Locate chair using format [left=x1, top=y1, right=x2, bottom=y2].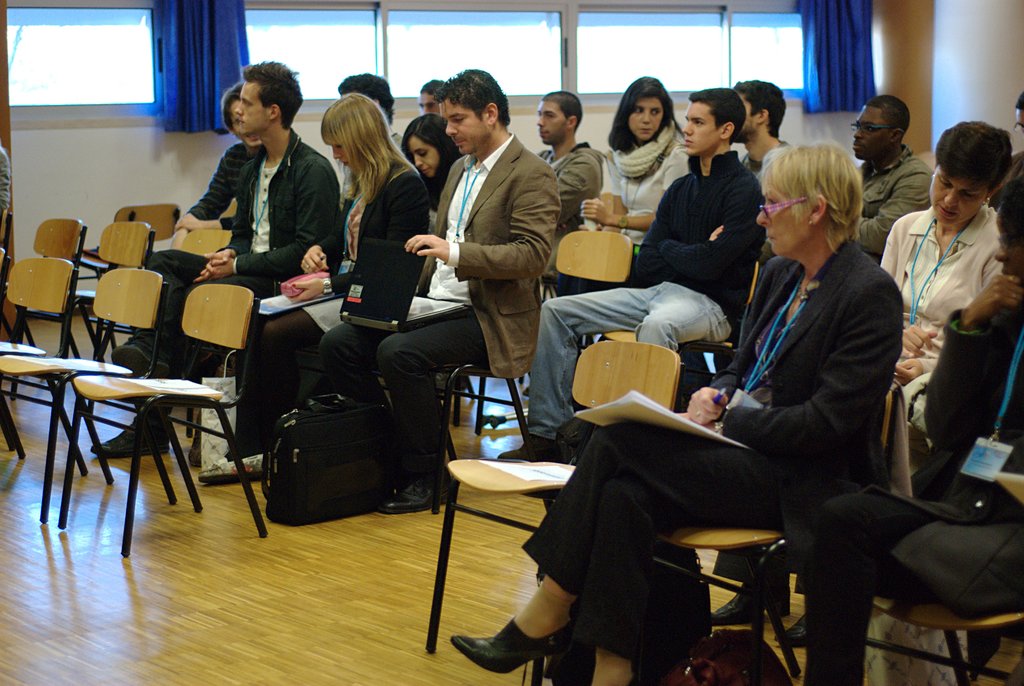
[left=0, top=265, right=180, bottom=523].
